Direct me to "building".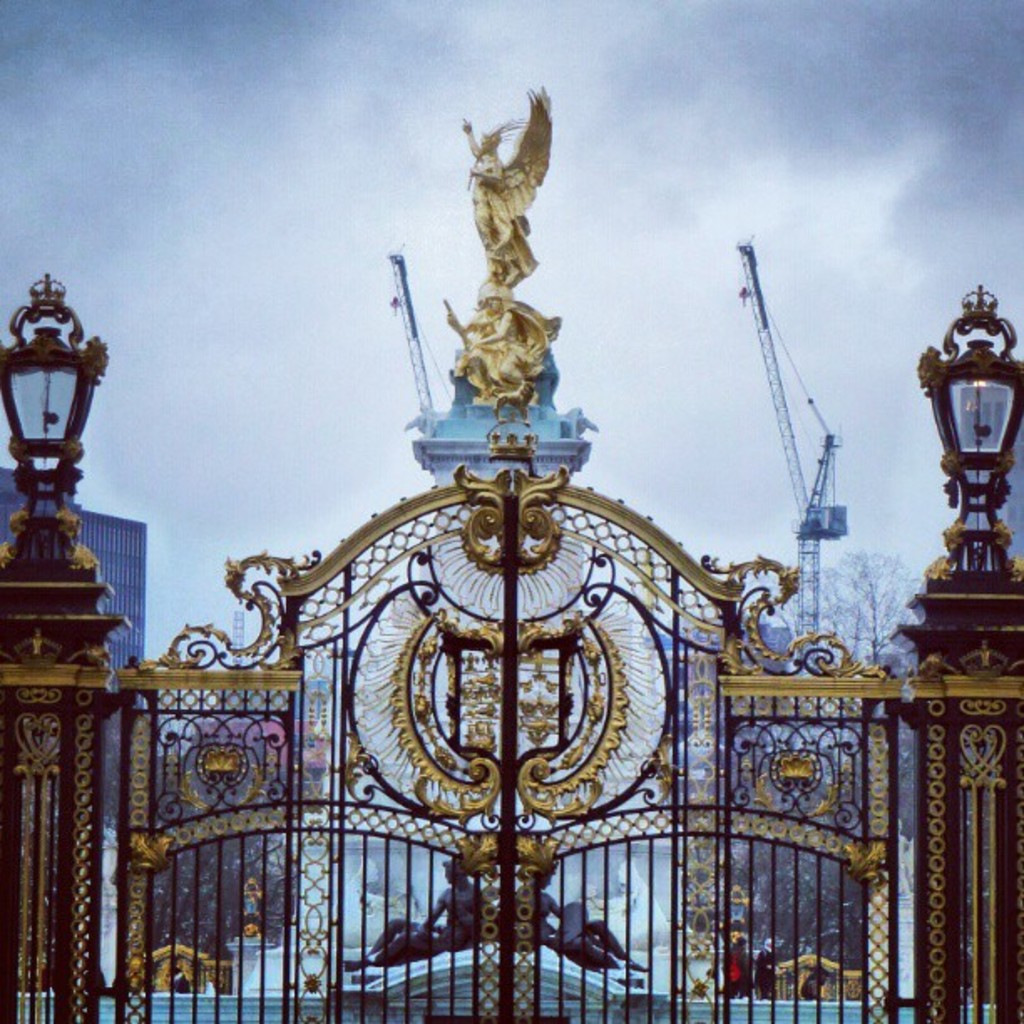
Direction: left=0, top=463, right=154, bottom=801.
